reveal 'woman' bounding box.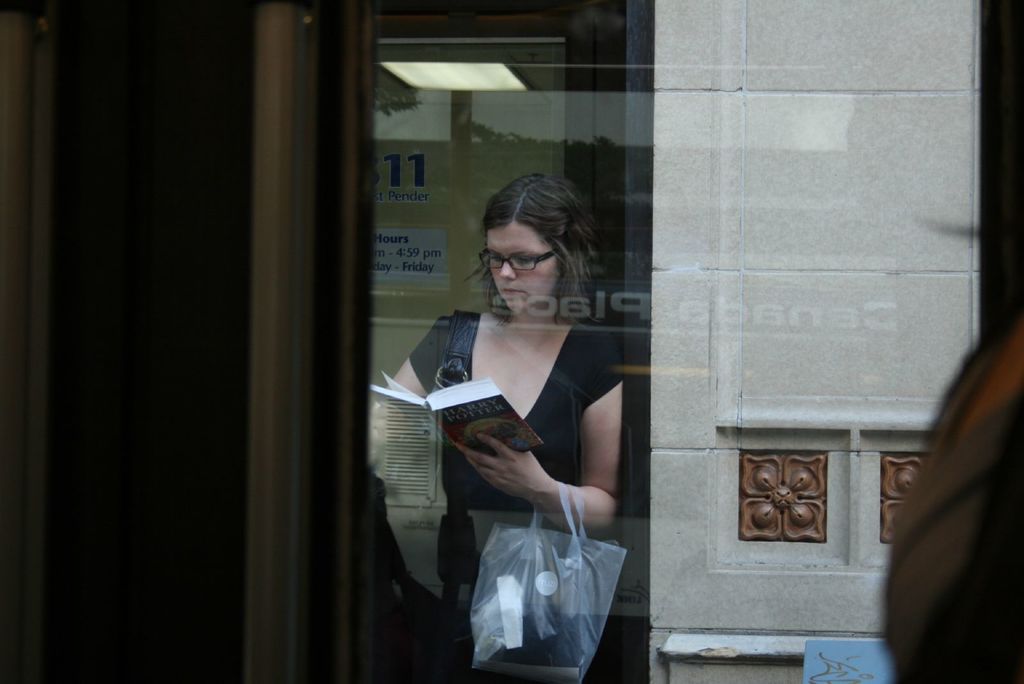
Revealed: <box>395,234,650,648</box>.
